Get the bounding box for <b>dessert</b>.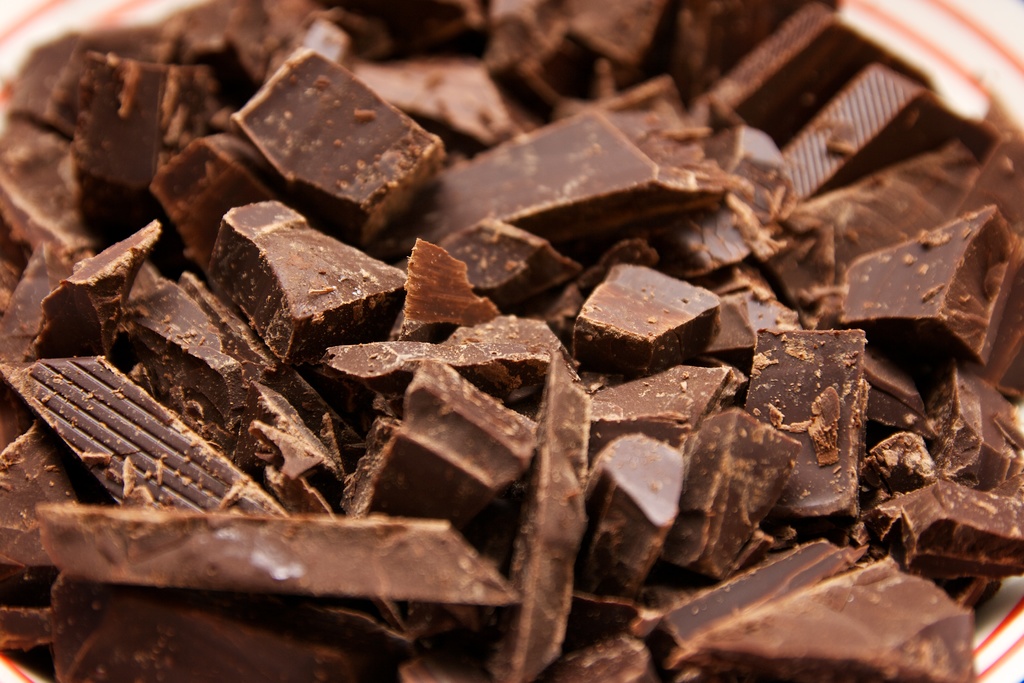
l=674, t=565, r=968, b=682.
